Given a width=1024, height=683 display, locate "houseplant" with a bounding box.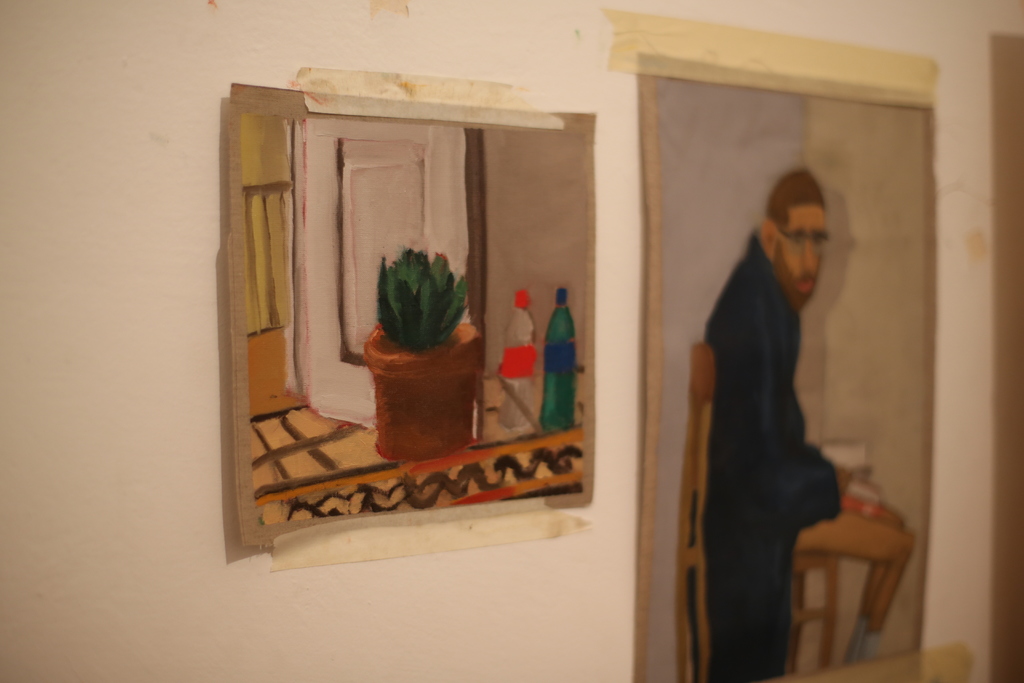
Located: bbox(362, 243, 485, 464).
